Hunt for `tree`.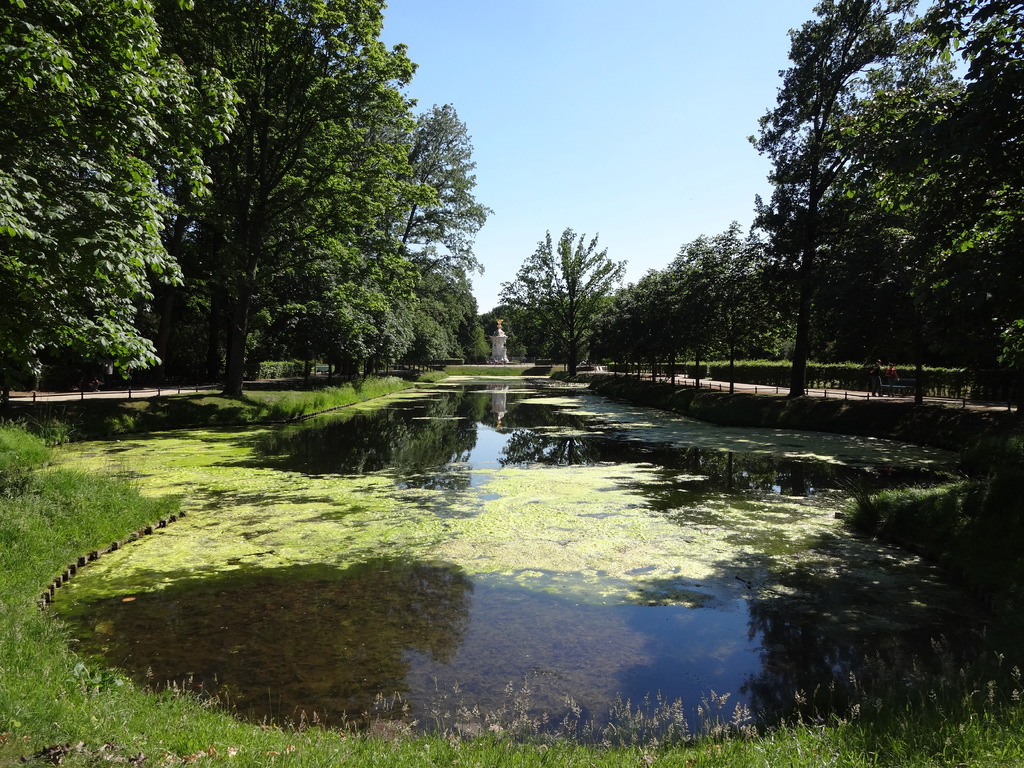
Hunted down at [x1=0, y1=0, x2=239, y2=426].
